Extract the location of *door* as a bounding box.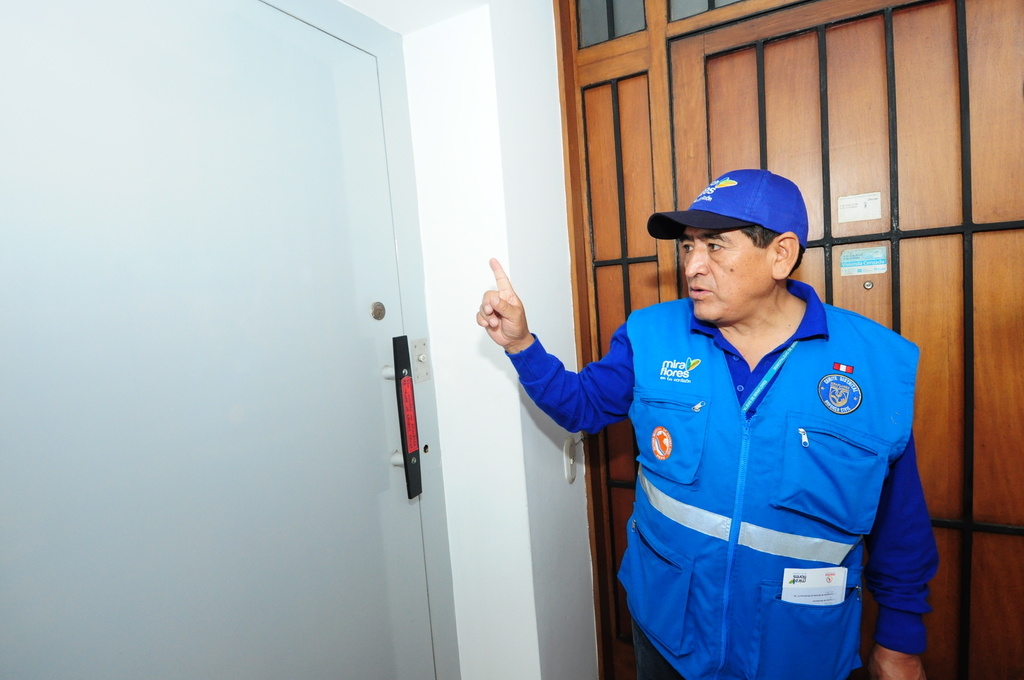
[0,1,431,677].
